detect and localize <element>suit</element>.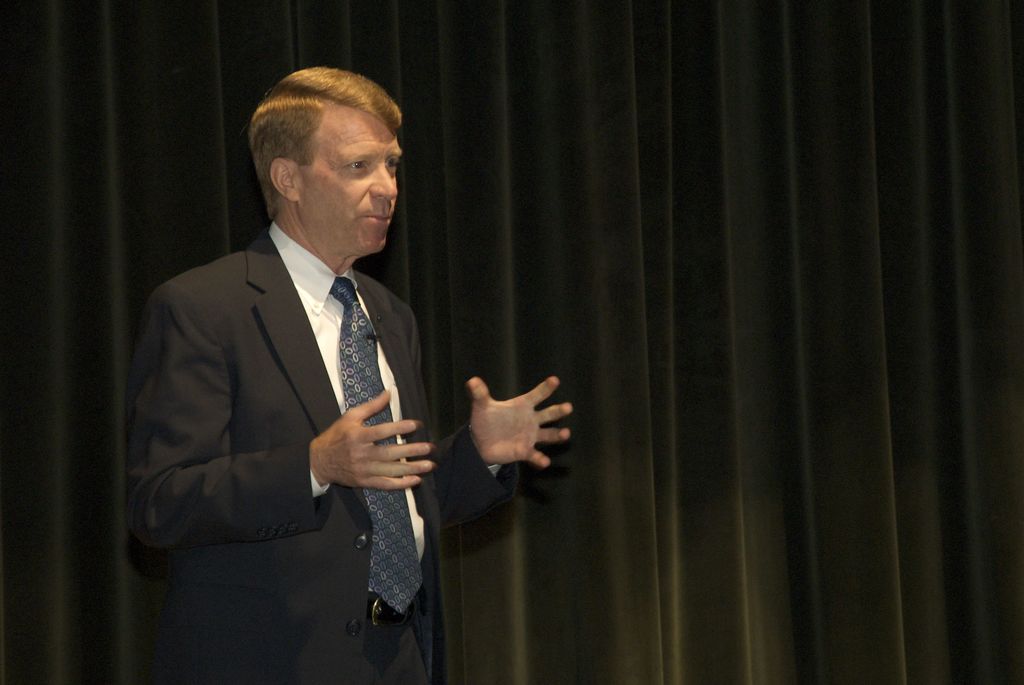
Localized at Rect(111, 275, 476, 667).
